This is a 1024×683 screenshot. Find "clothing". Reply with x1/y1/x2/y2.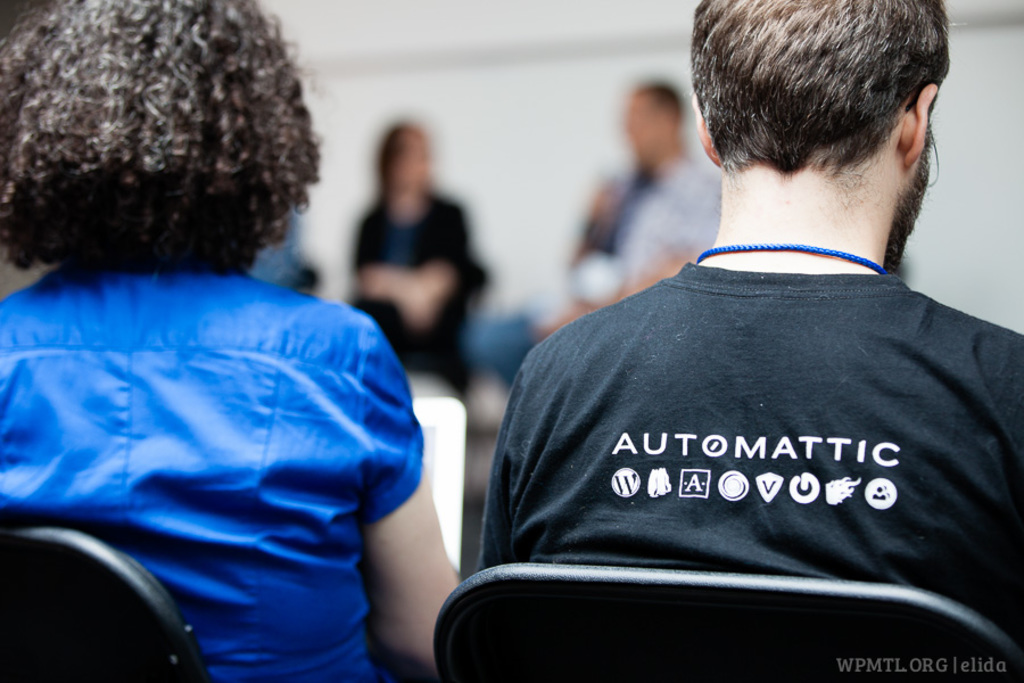
347/190/487/389.
